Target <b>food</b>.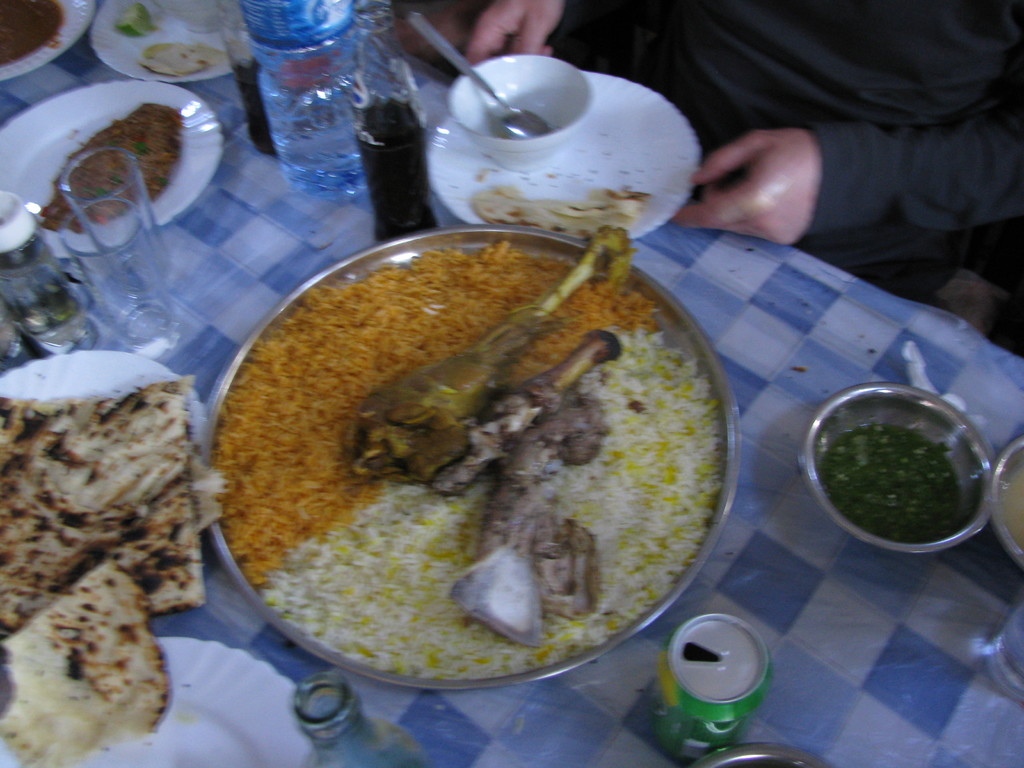
Target region: 38, 100, 189, 234.
